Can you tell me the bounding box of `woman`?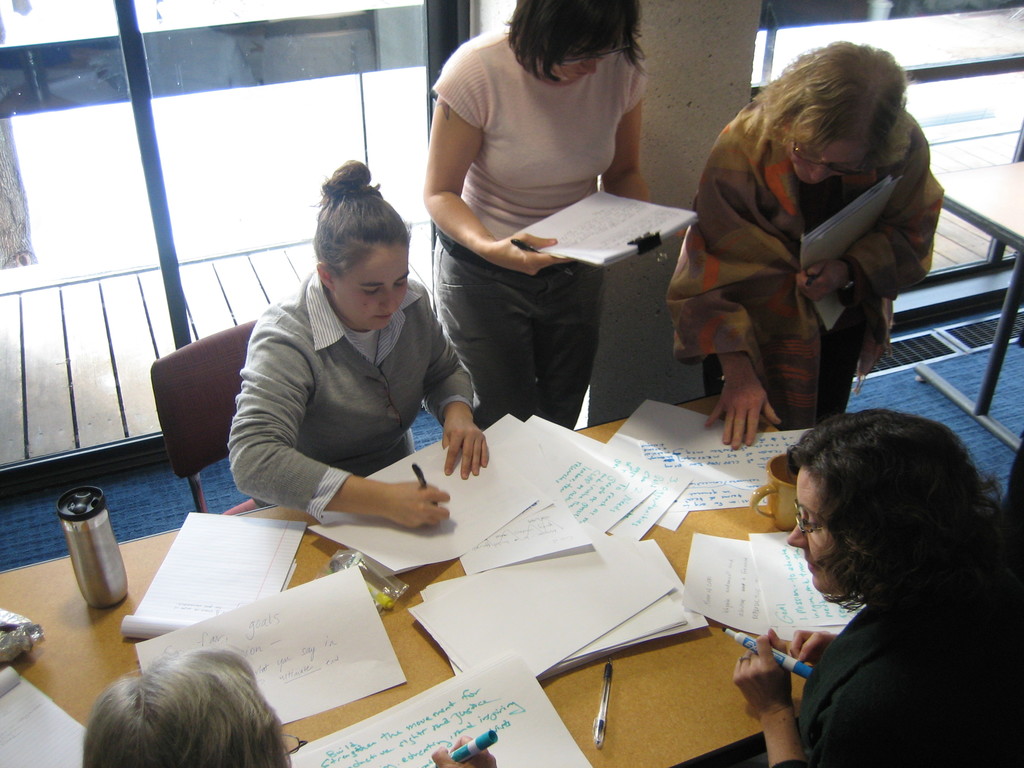
<region>423, 0, 664, 431</region>.
